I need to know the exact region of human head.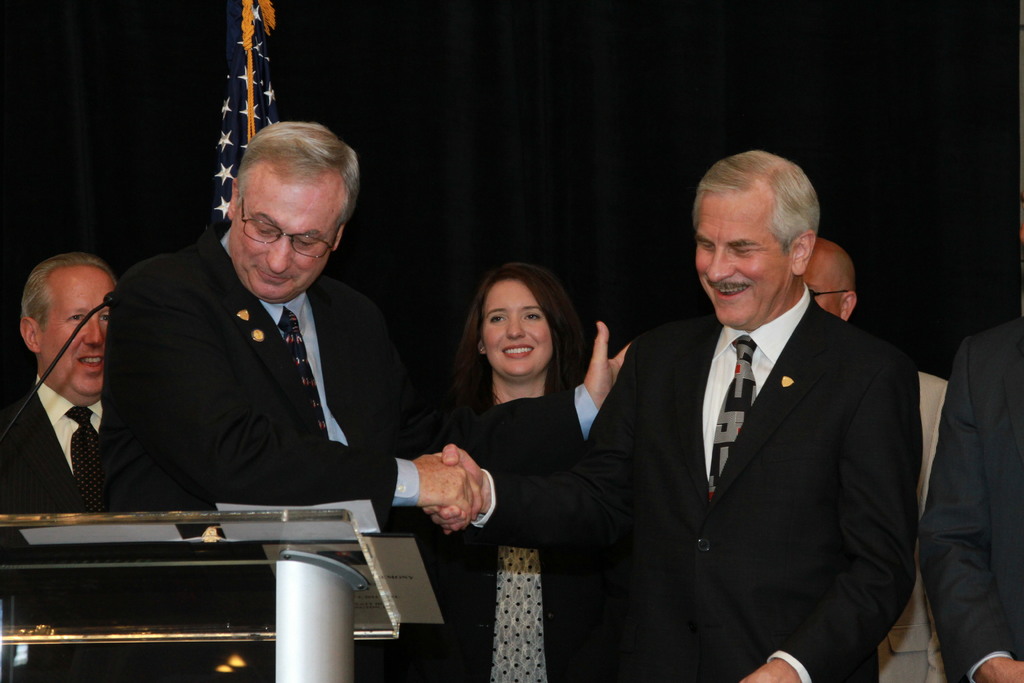
Region: <region>207, 122, 361, 284</region>.
